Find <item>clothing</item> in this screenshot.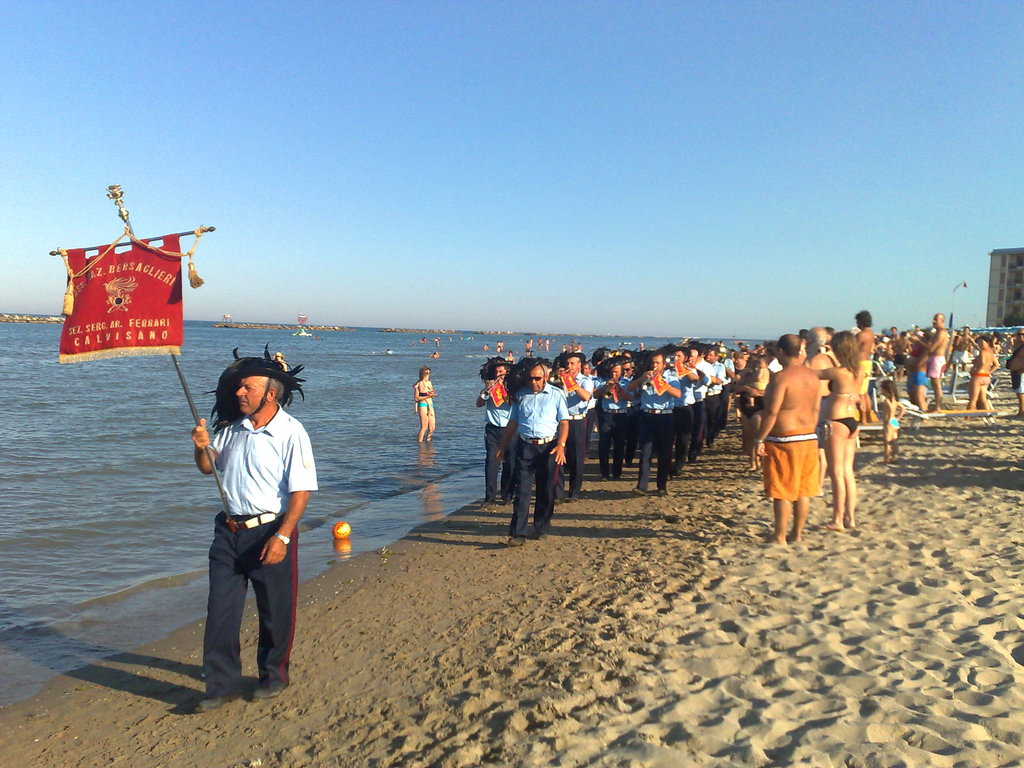
The bounding box for <item>clothing</item> is [x1=503, y1=381, x2=568, y2=440].
